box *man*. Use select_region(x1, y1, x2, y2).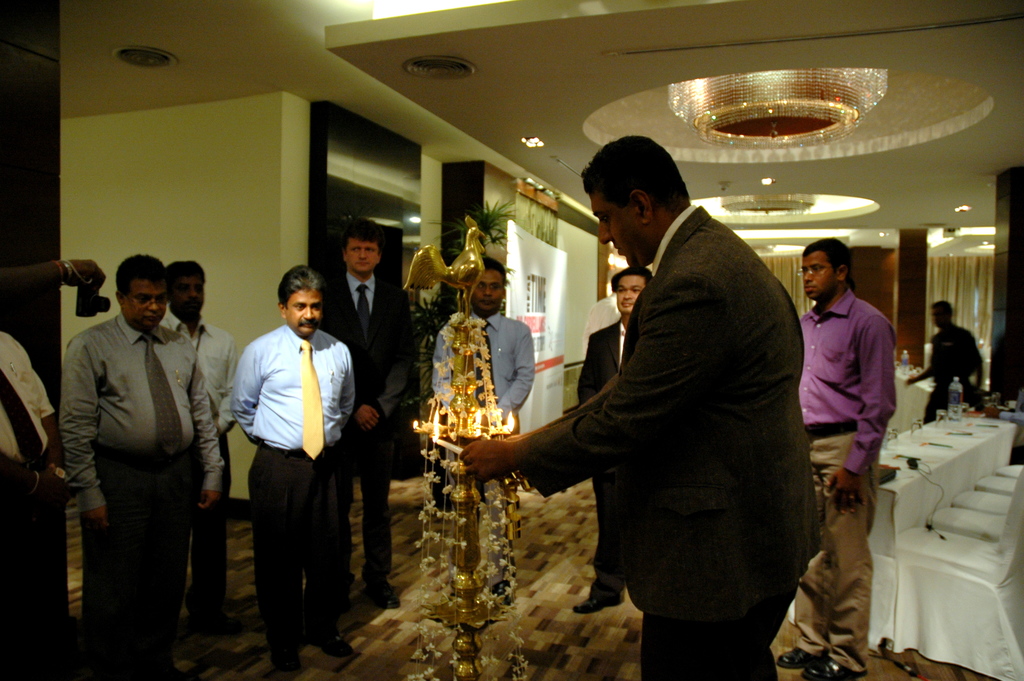
select_region(317, 217, 418, 610).
